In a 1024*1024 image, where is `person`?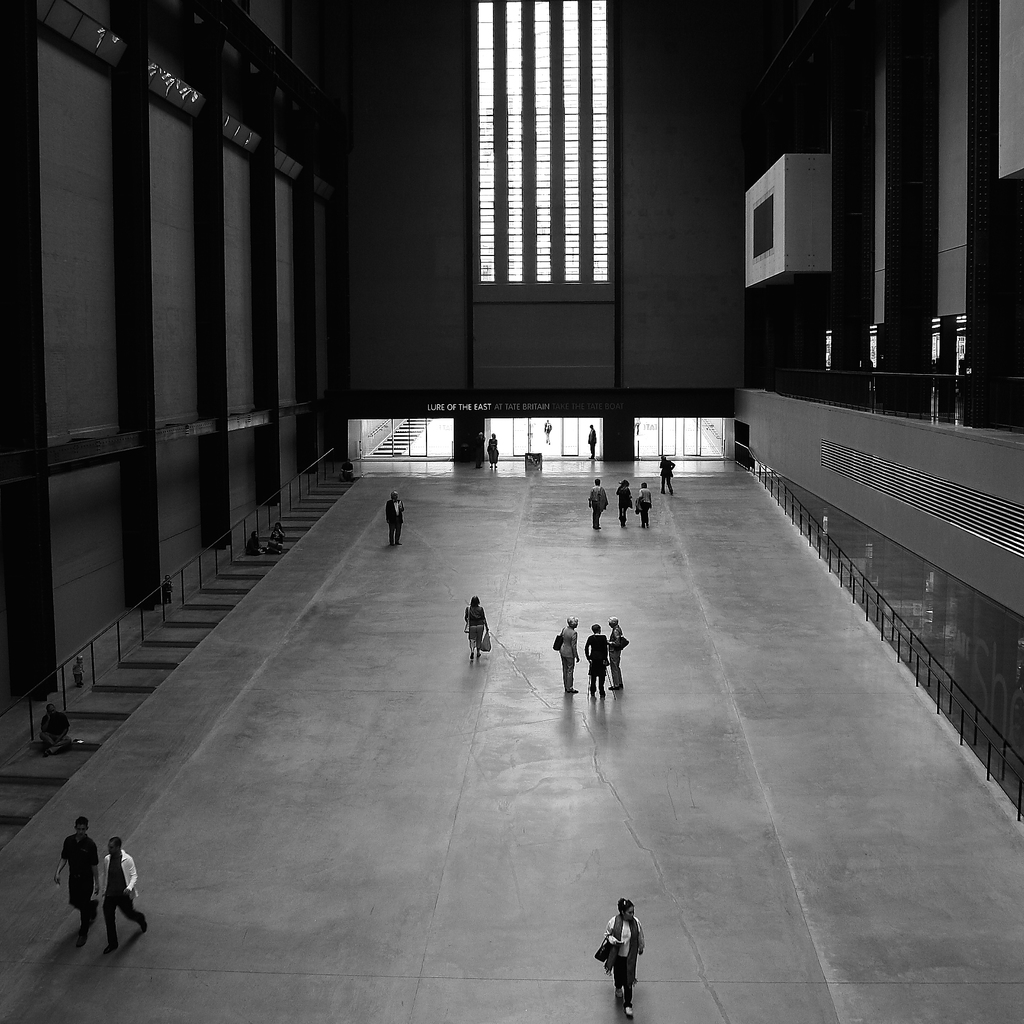
region(604, 613, 628, 692).
